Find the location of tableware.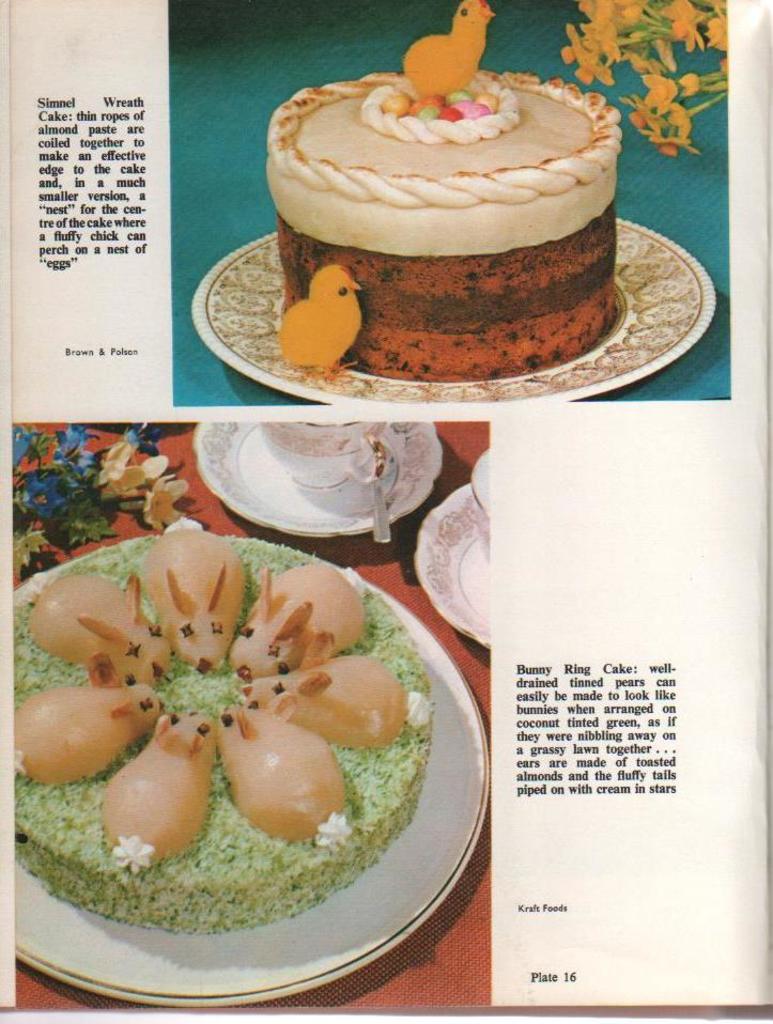
Location: (left=190, top=416, right=439, bottom=538).
